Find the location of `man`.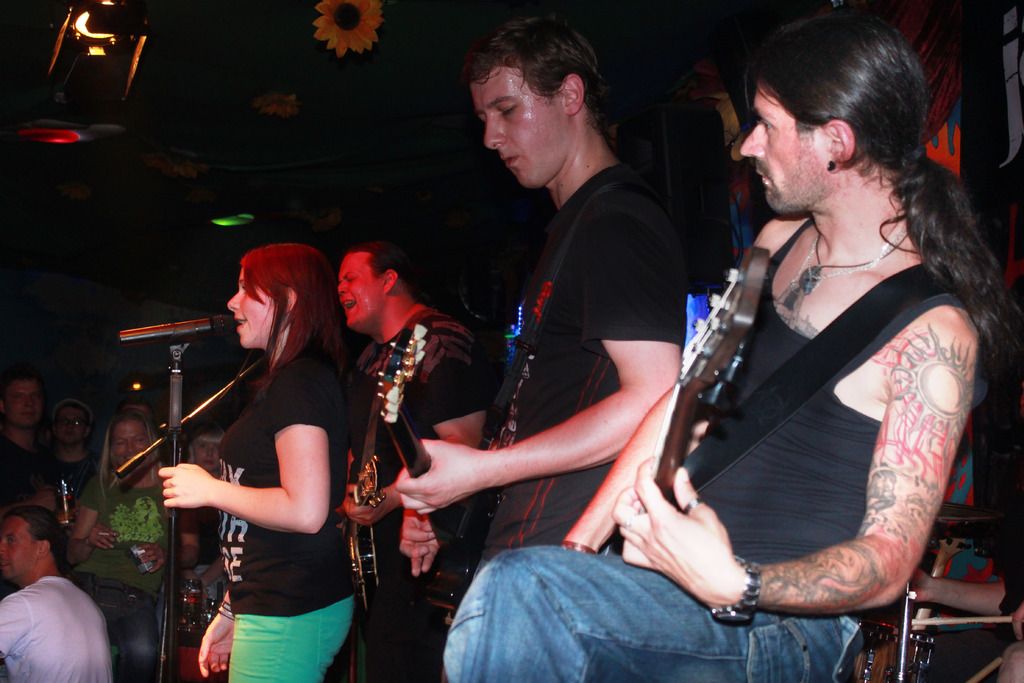
Location: region(335, 238, 493, 682).
